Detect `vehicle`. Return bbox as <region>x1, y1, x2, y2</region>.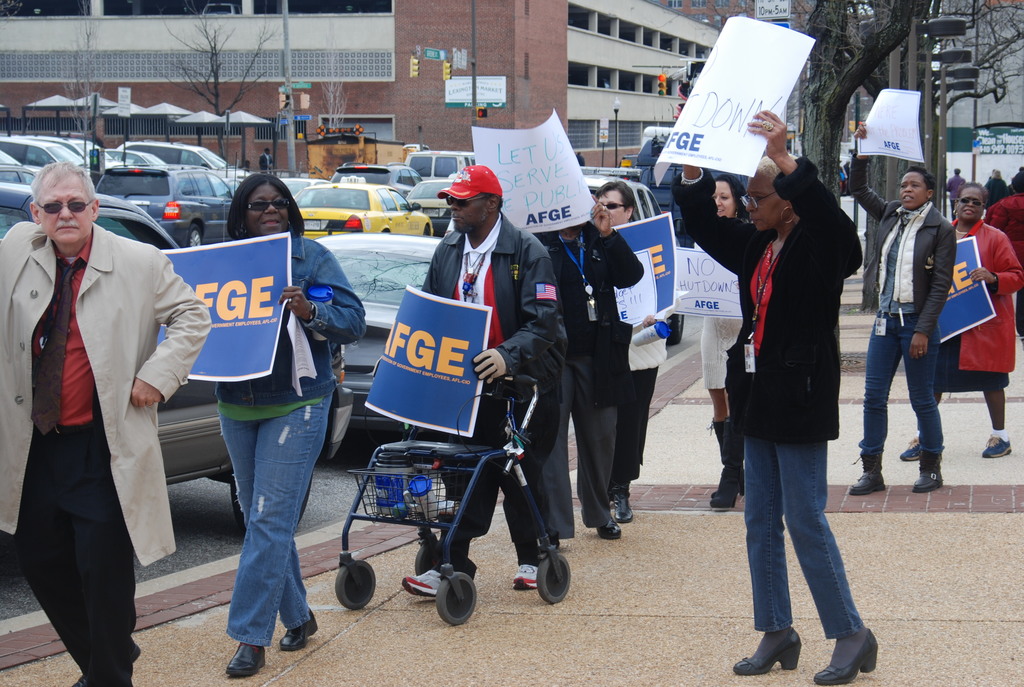
<region>404, 149, 480, 181</region>.
